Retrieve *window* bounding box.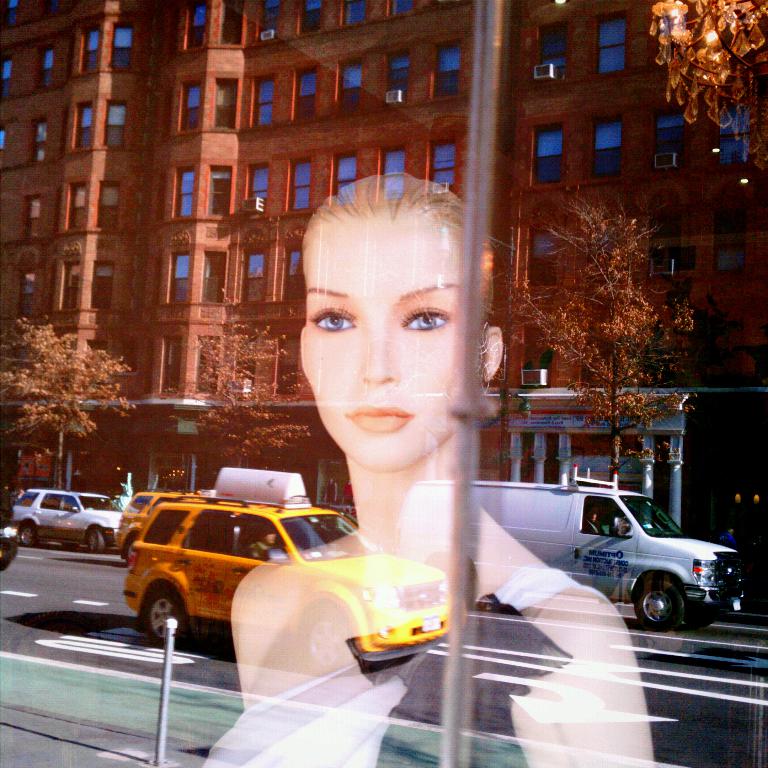
Bounding box: select_region(22, 268, 36, 324).
